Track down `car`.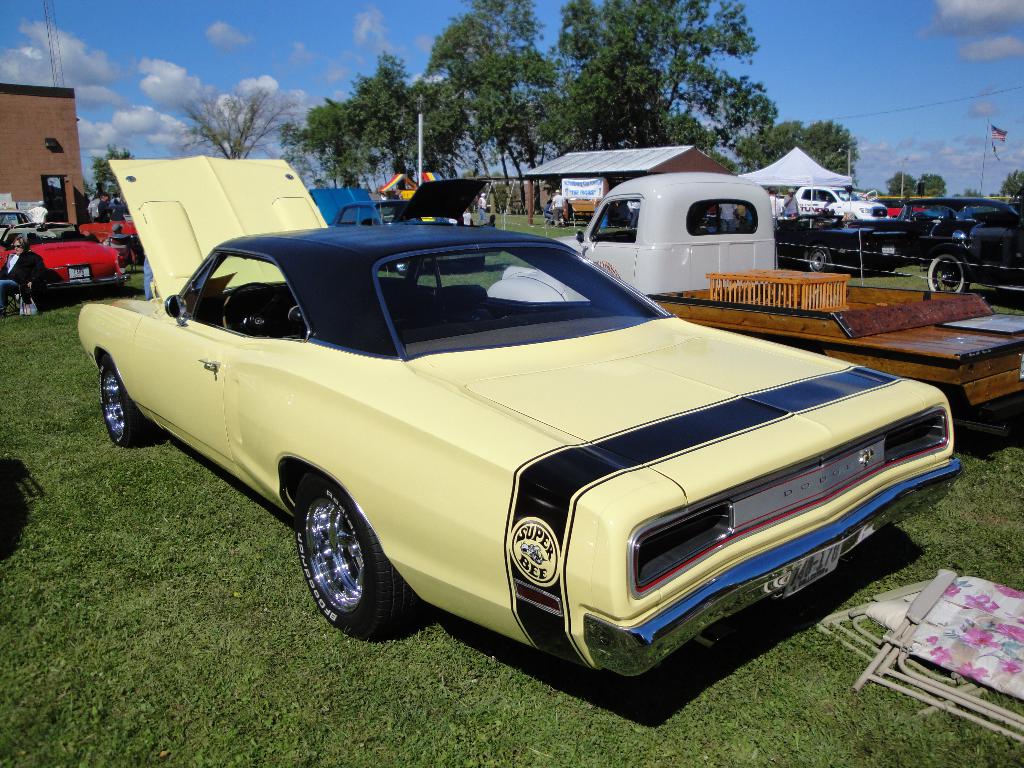
Tracked to 0, 204, 54, 241.
